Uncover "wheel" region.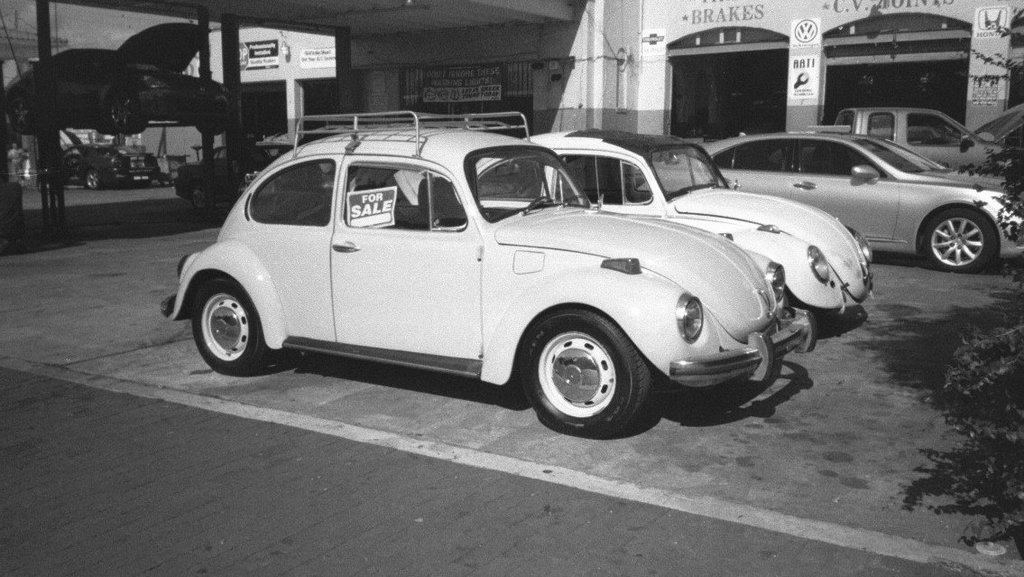
Uncovered: [left=190, top=183, right=208, bottom=209].
